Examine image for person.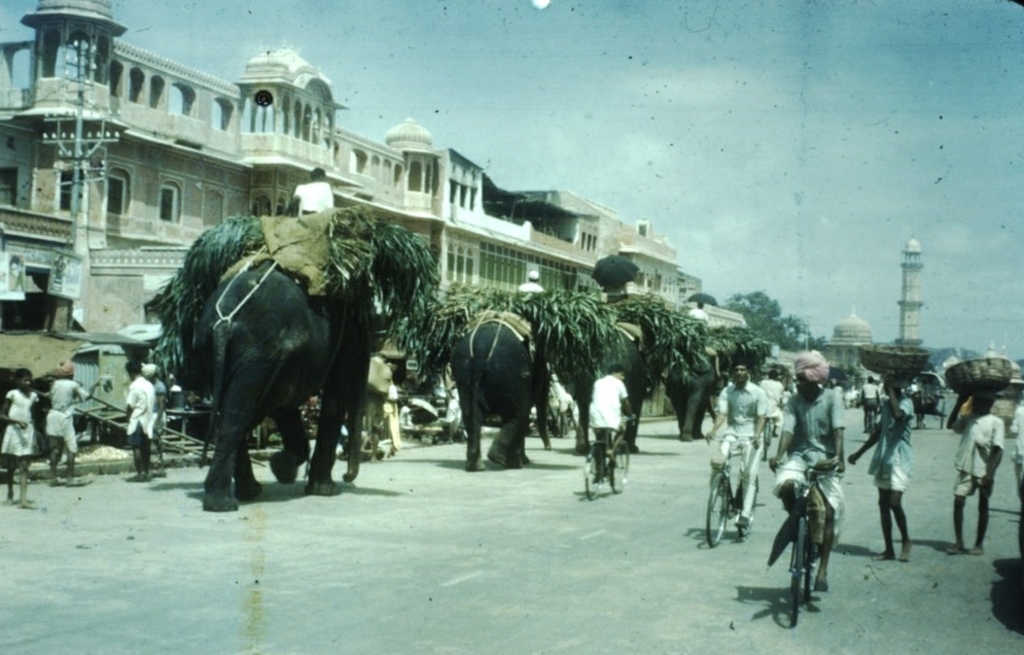
Examination result: crop(144, 354, 178, 472).
